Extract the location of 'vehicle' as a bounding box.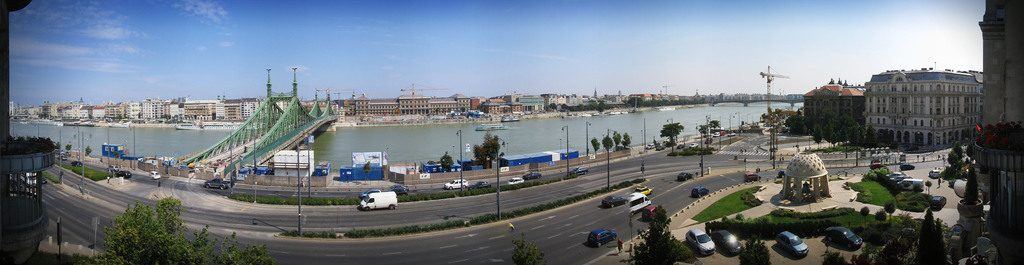
left=747, top=171, right=764, bottom=182.
